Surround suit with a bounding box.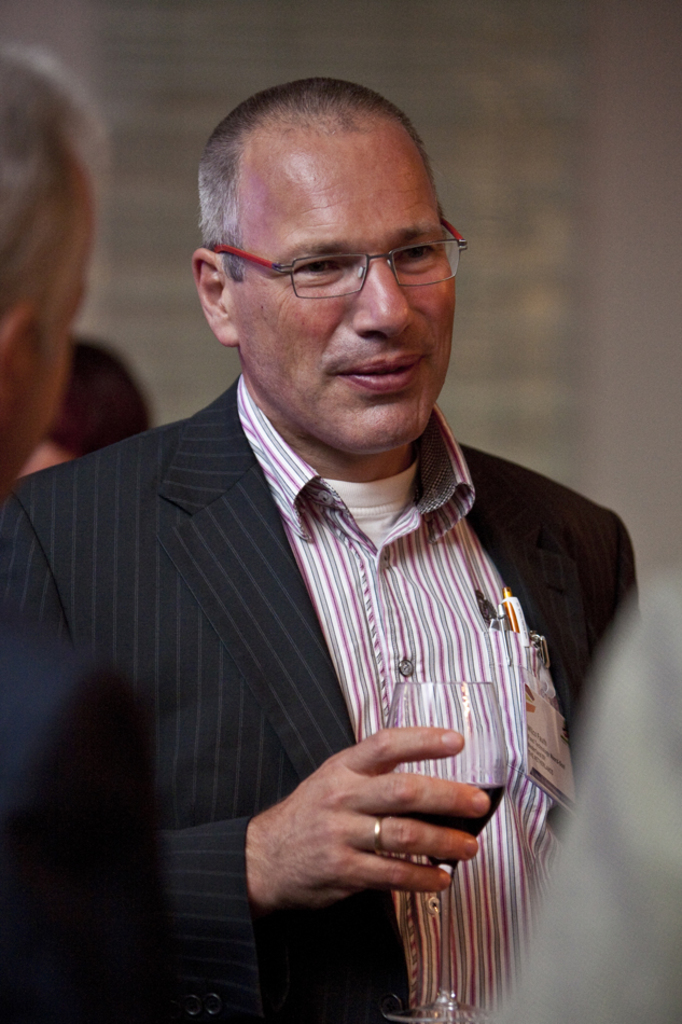
pyautogui.locateOnScreen(39, 282, 613, 1019).
